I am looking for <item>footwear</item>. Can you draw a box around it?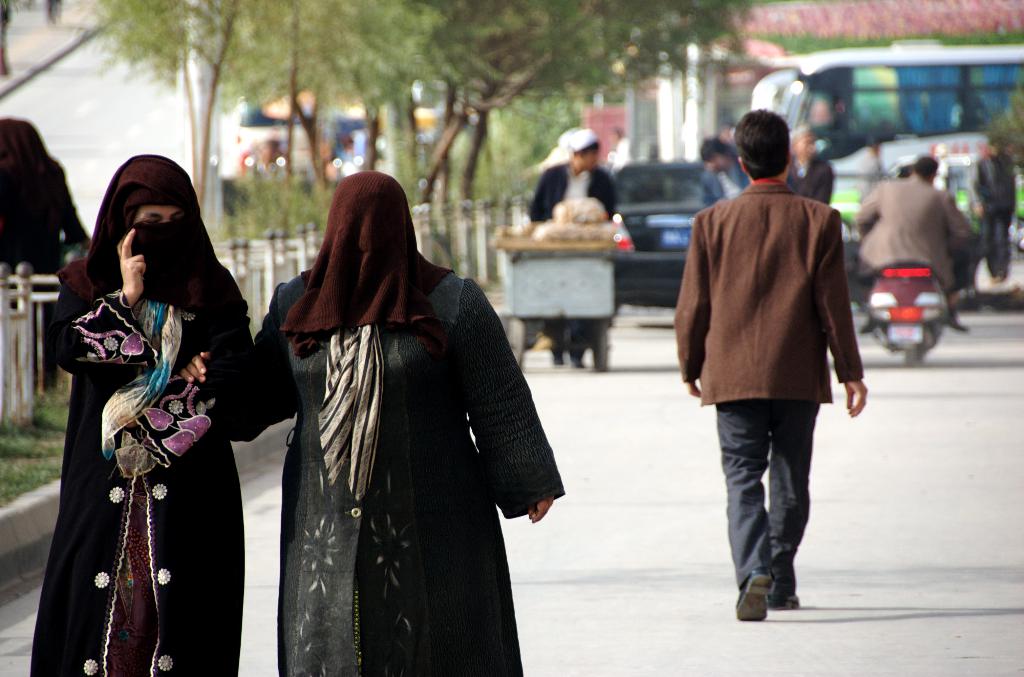
Sure, the bounding box is (773,593,803,610).
